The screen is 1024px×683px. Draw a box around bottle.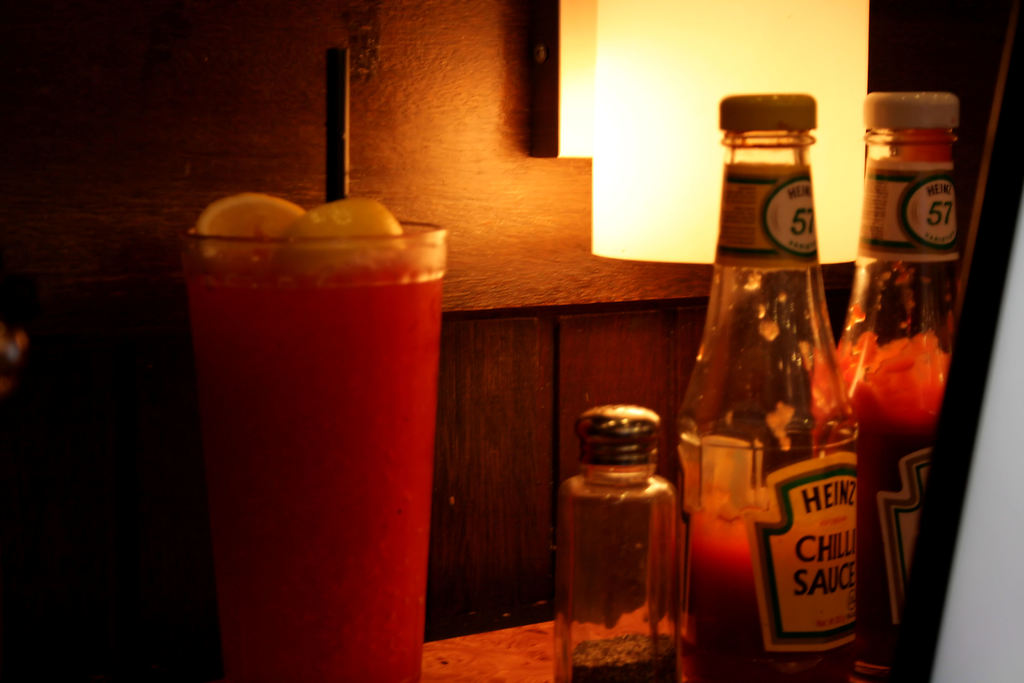
561,407,677,682.
